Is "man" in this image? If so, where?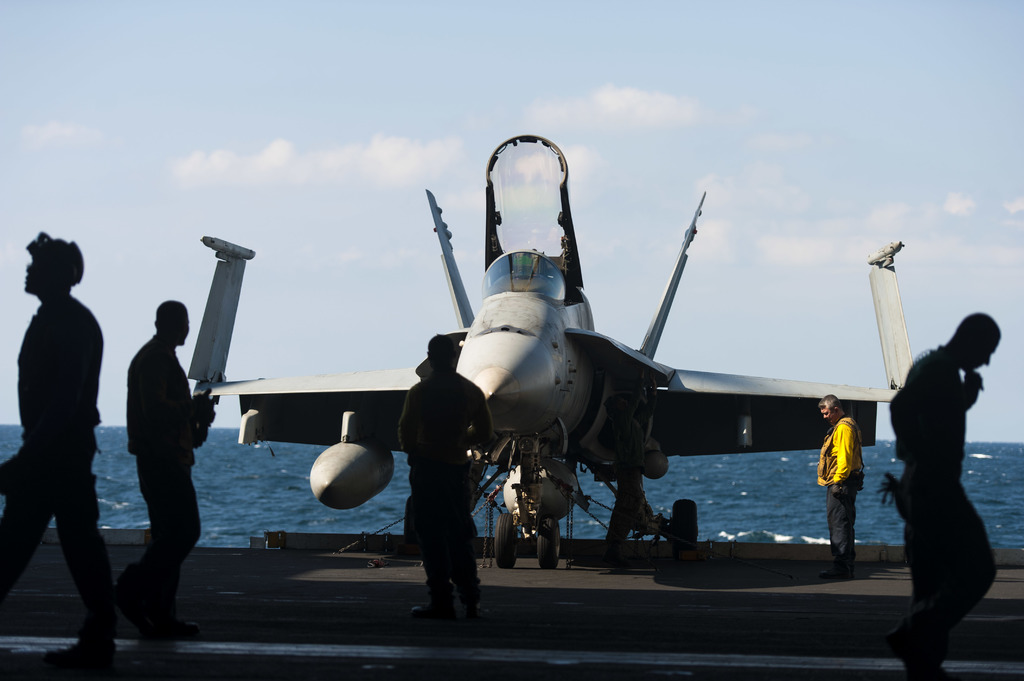
Yes, at (394,335,490,623).
